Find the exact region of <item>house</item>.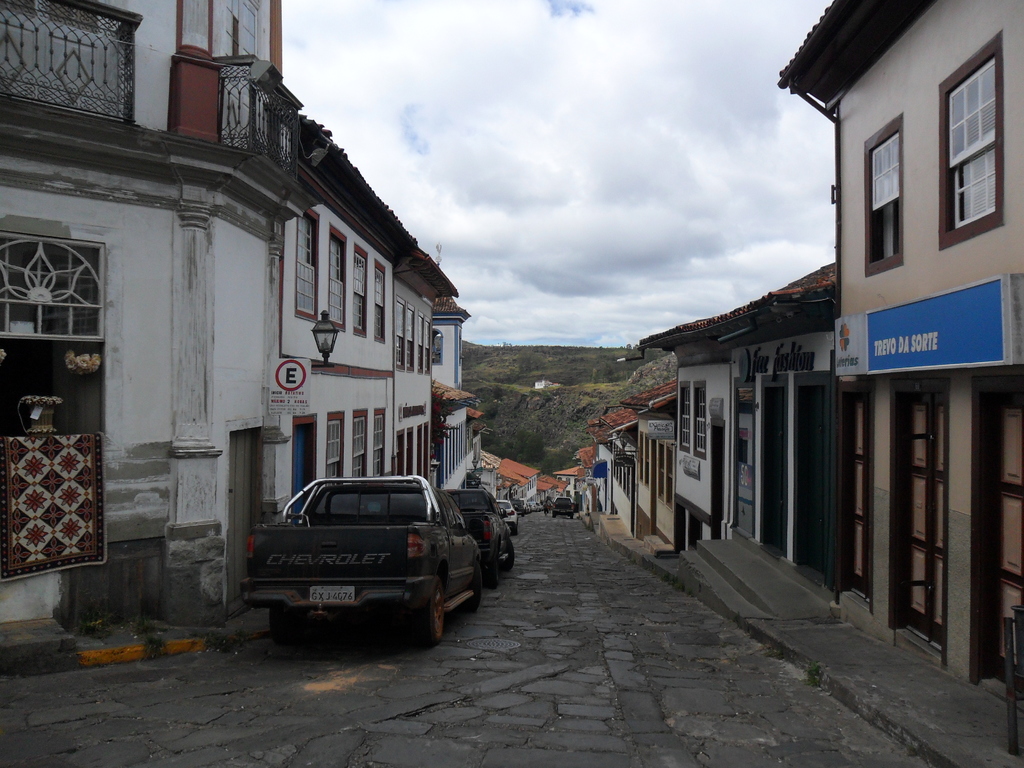
Exact region: region(627, 379, 675, 550).
